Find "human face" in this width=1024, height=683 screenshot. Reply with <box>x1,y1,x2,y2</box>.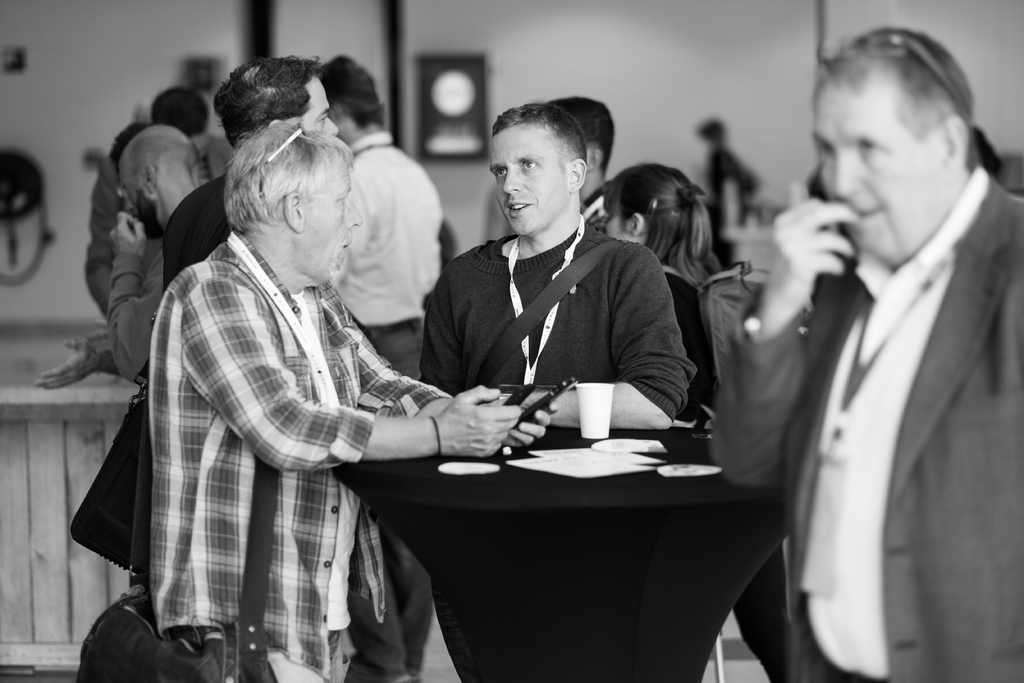
<box>607,194,634,239</box>.
